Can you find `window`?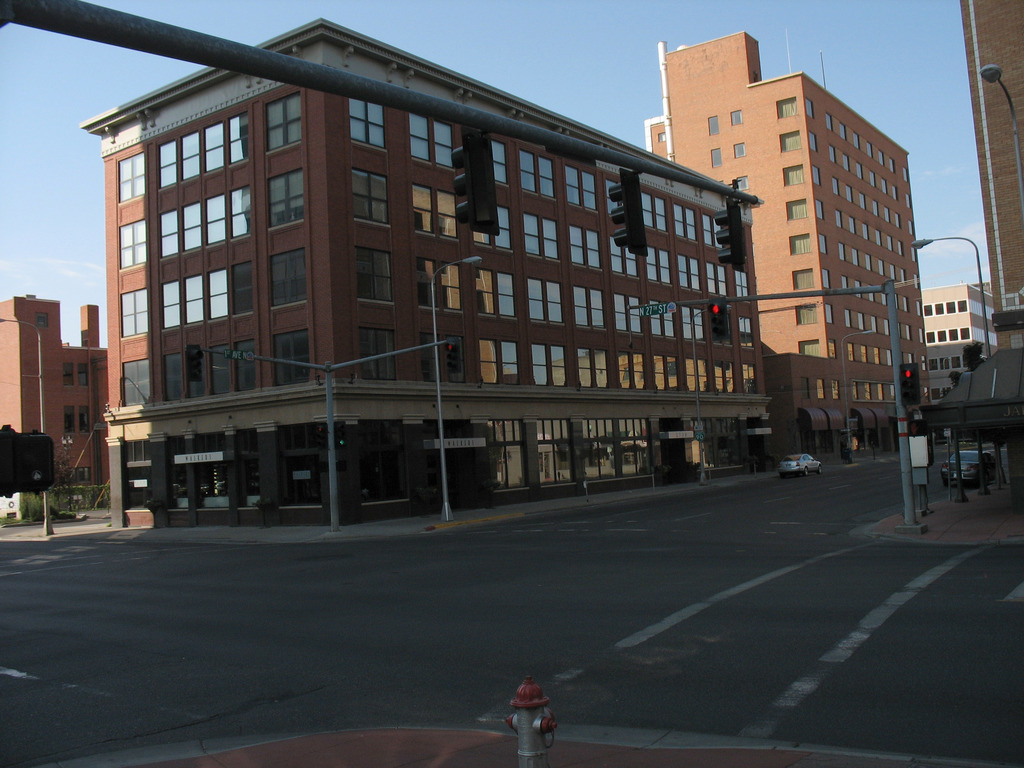
Yes, bounding box: pyautogui.locateOnScreen(797, 342, 819, 357).
